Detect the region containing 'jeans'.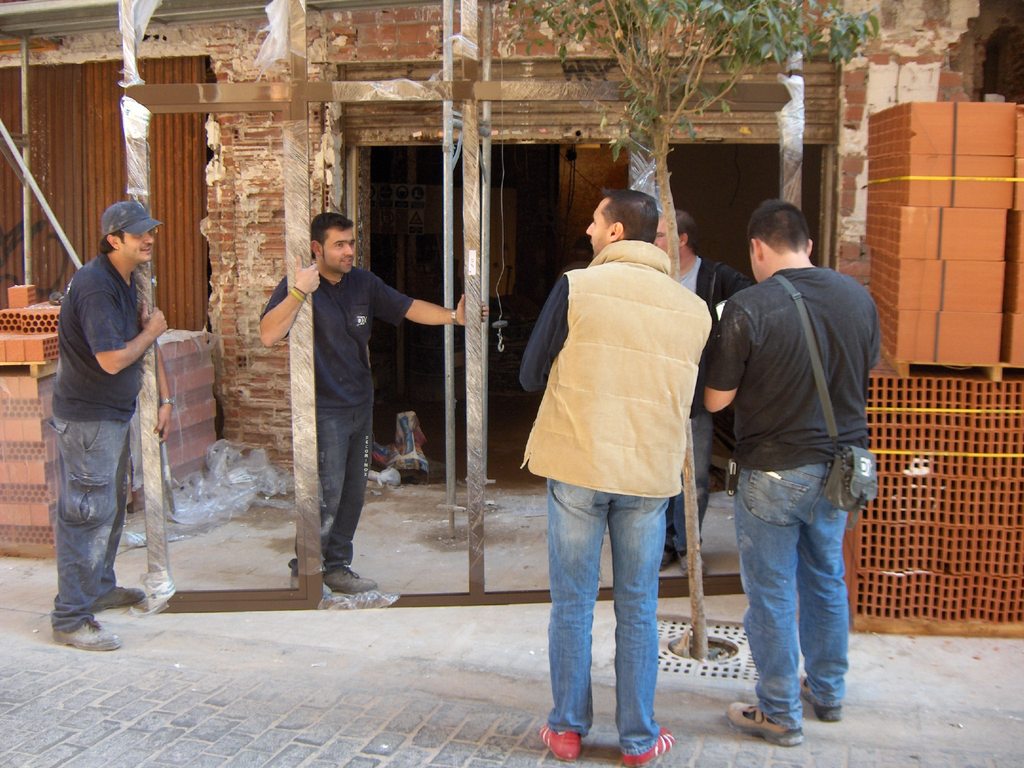
732 460 846 735.
